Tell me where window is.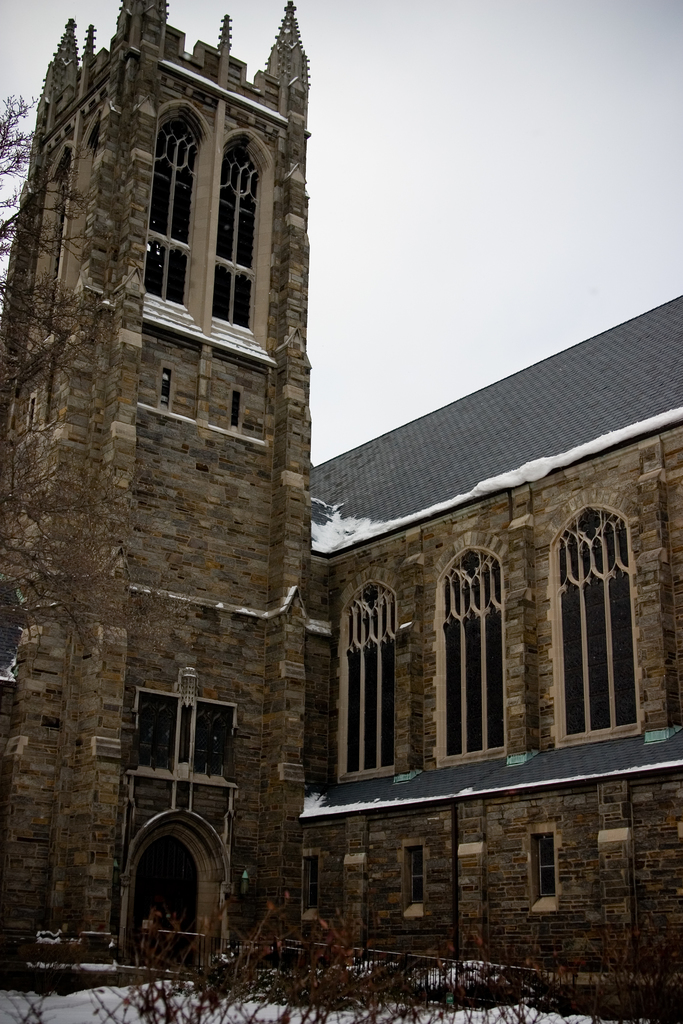
window is at pyautogui.locateOnScreen(452, 557, 509, 750).
